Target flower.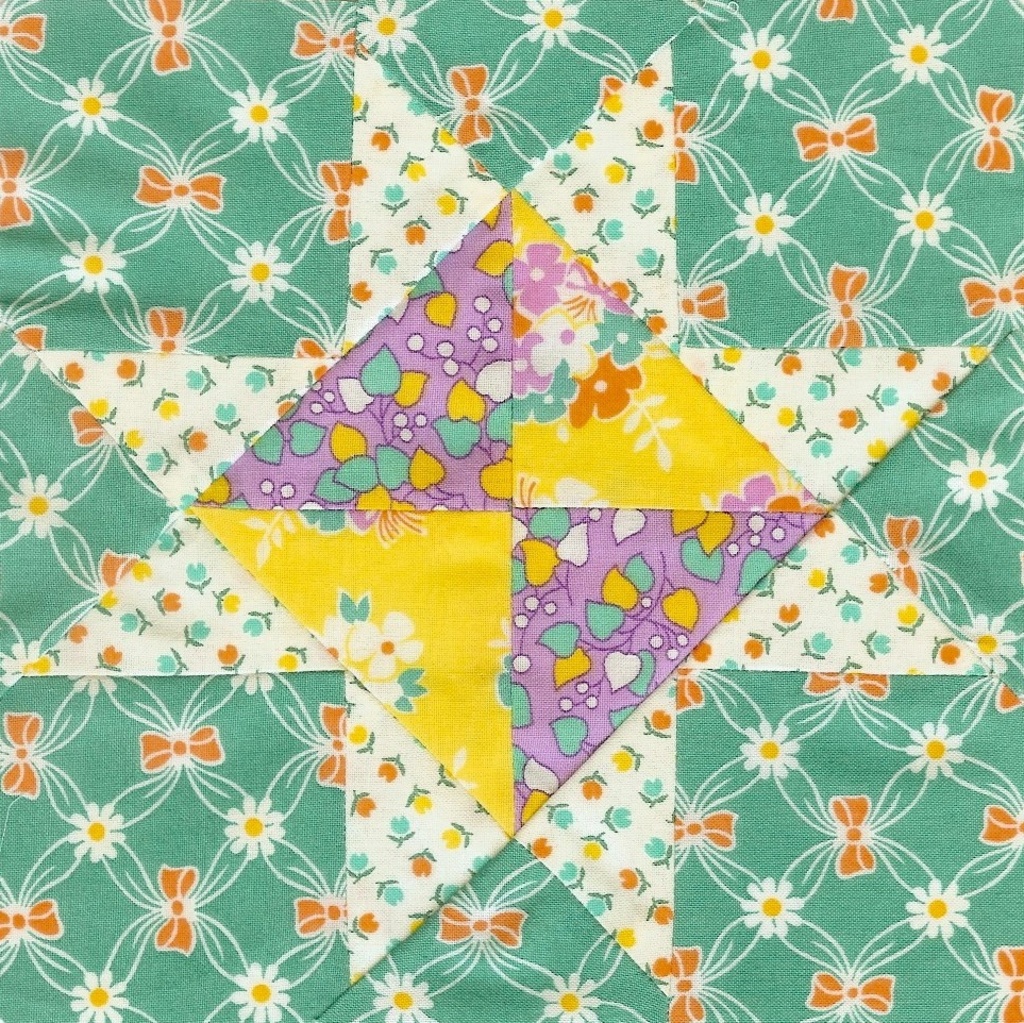
Target region: rect(907, 873, 968, 940).
